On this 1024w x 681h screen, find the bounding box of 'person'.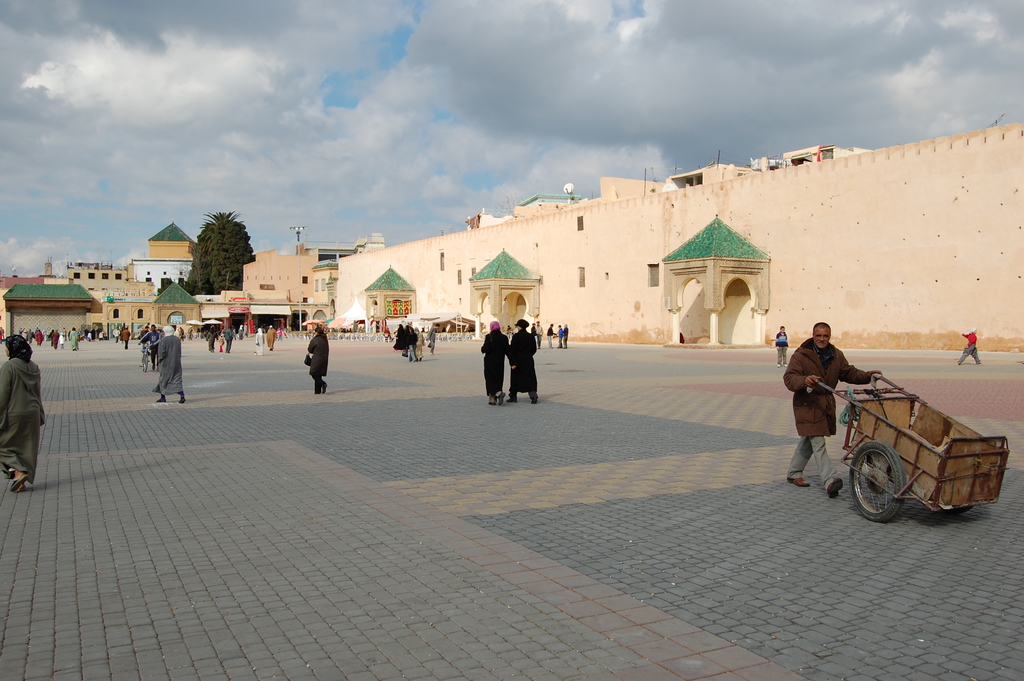
Bounding box: [536,322,542,346].
